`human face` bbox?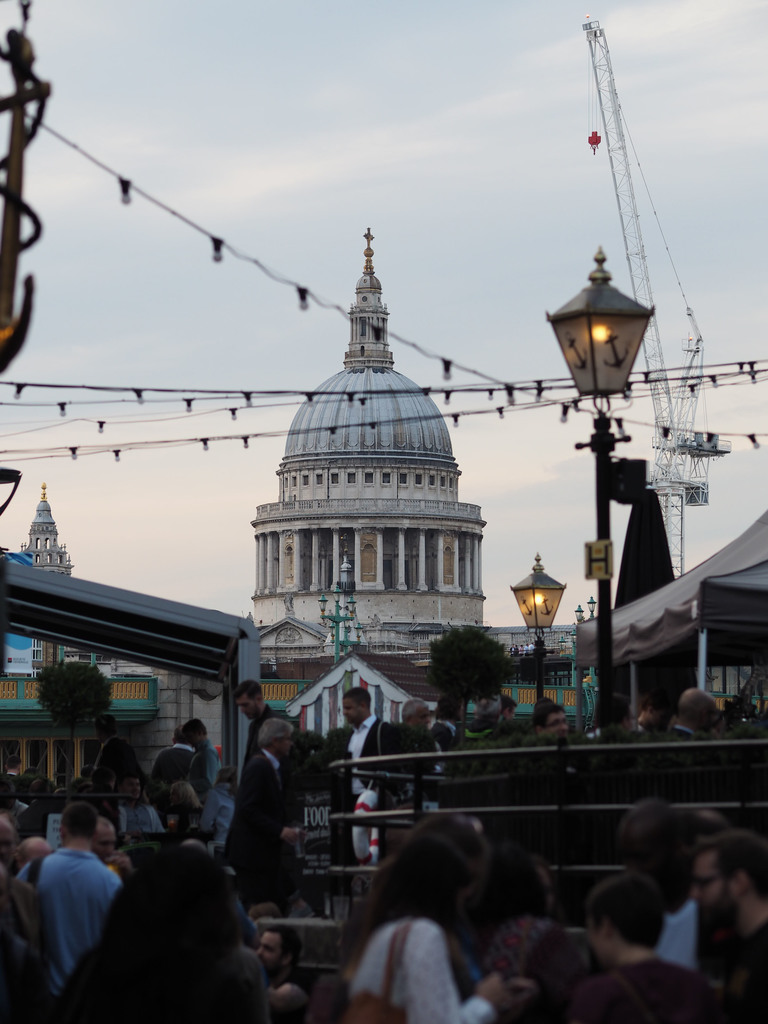
[691,856,730,938]
